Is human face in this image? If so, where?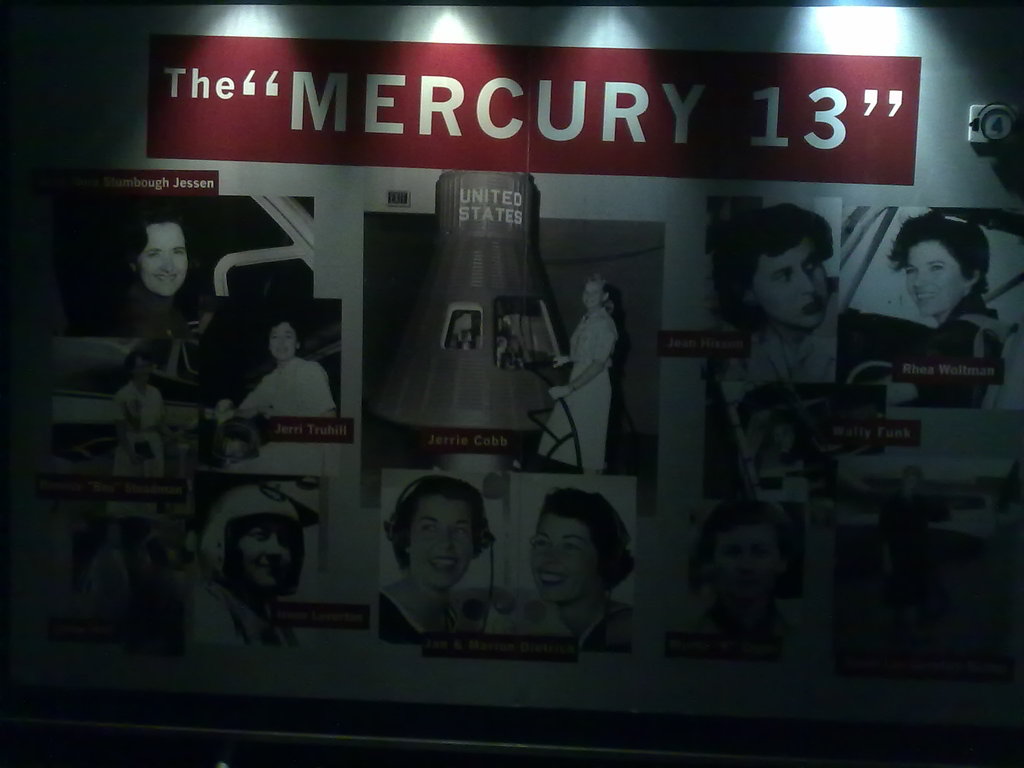
Yes, at BBox(905, 244, 968, 317).
